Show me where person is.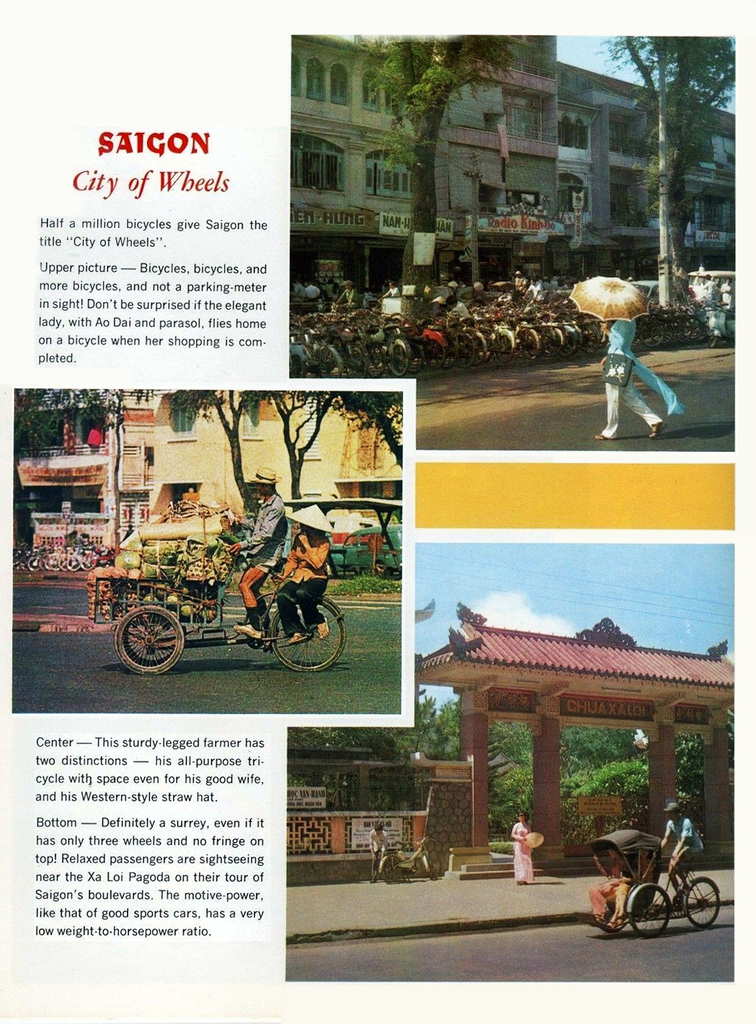
person is at x1=272, y1=500, x2=340, y2=640.
